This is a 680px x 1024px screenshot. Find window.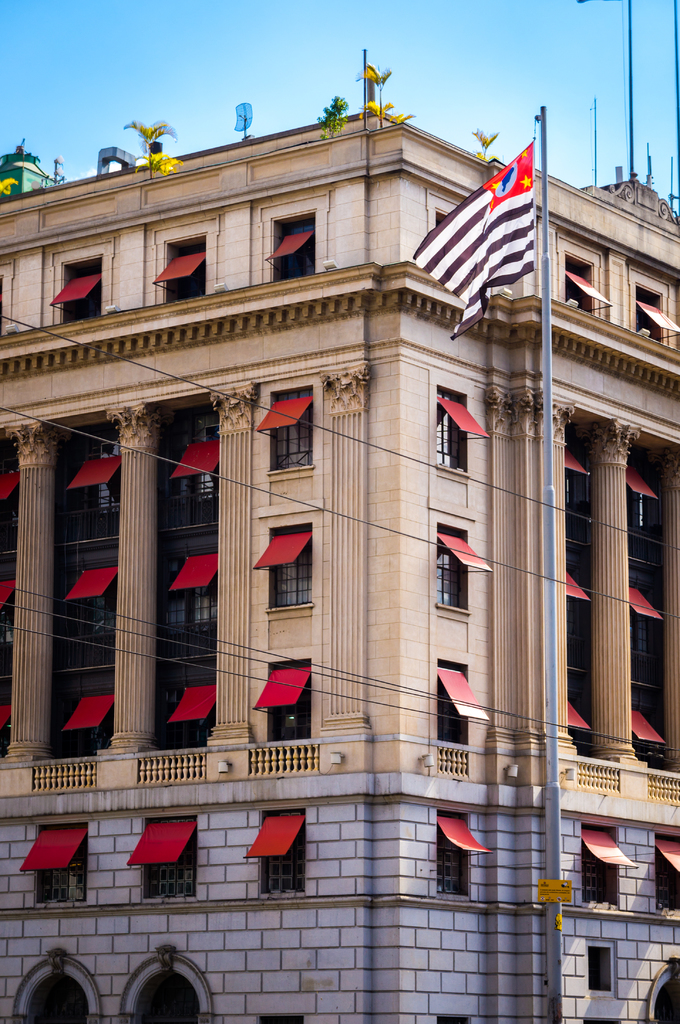
Bounding box: bbox=(267, 211, 319, 280).
